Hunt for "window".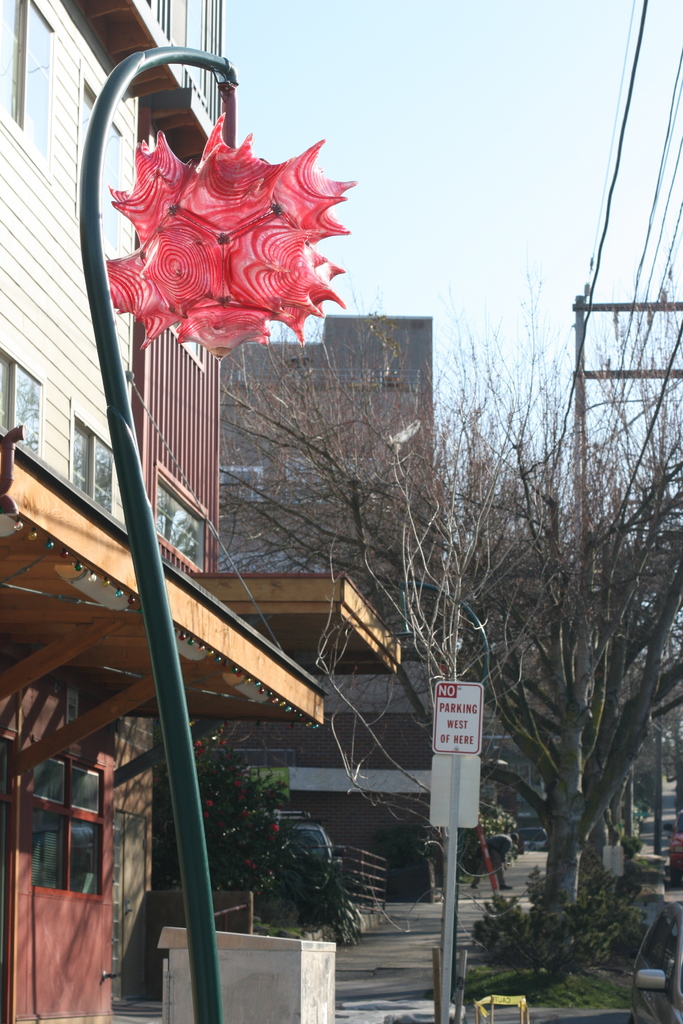
Hunted down at box(69, 402, 119, 517).
